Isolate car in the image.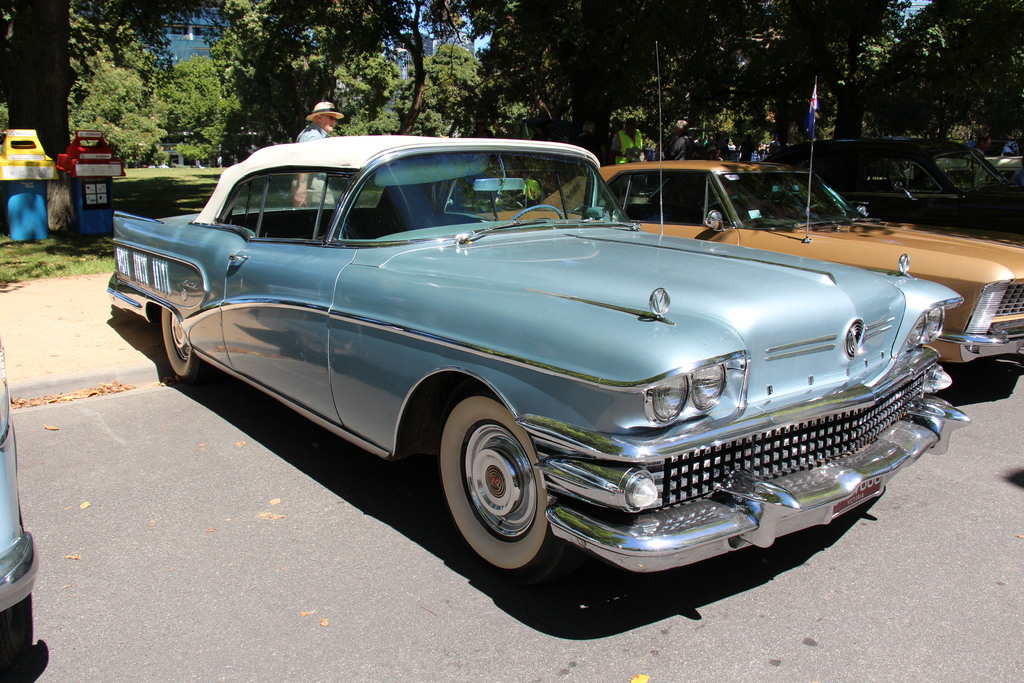
Isolated region: 97, 136, 957, 597.
